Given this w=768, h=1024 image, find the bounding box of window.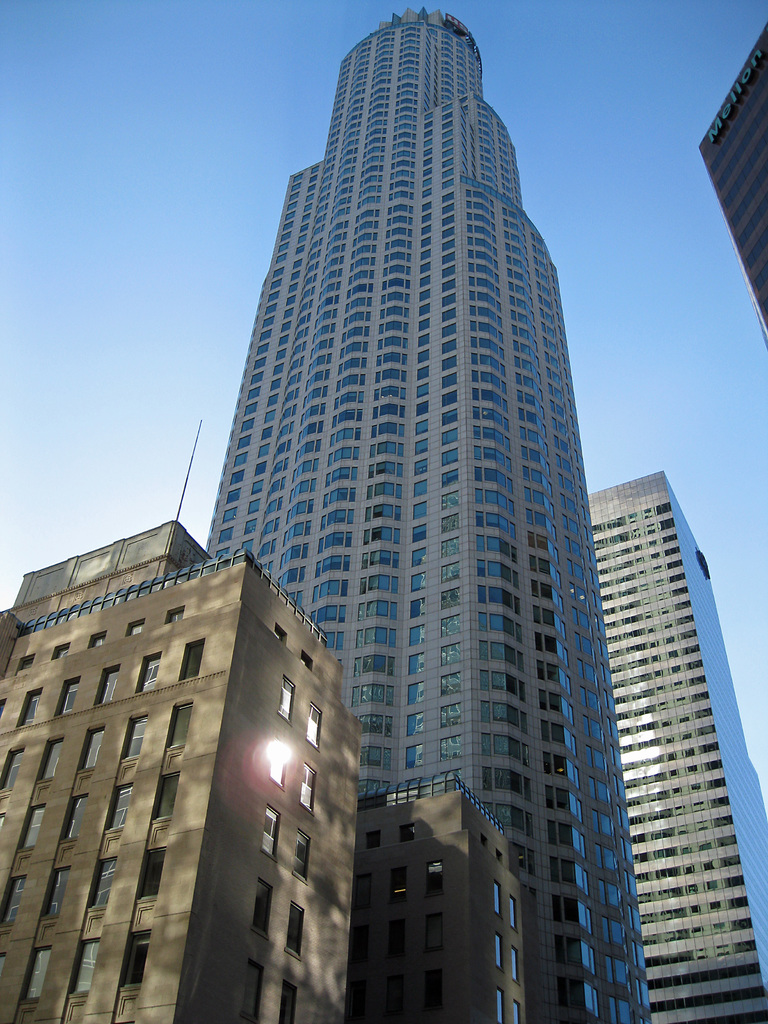
region(308, 705, 319, 753).
